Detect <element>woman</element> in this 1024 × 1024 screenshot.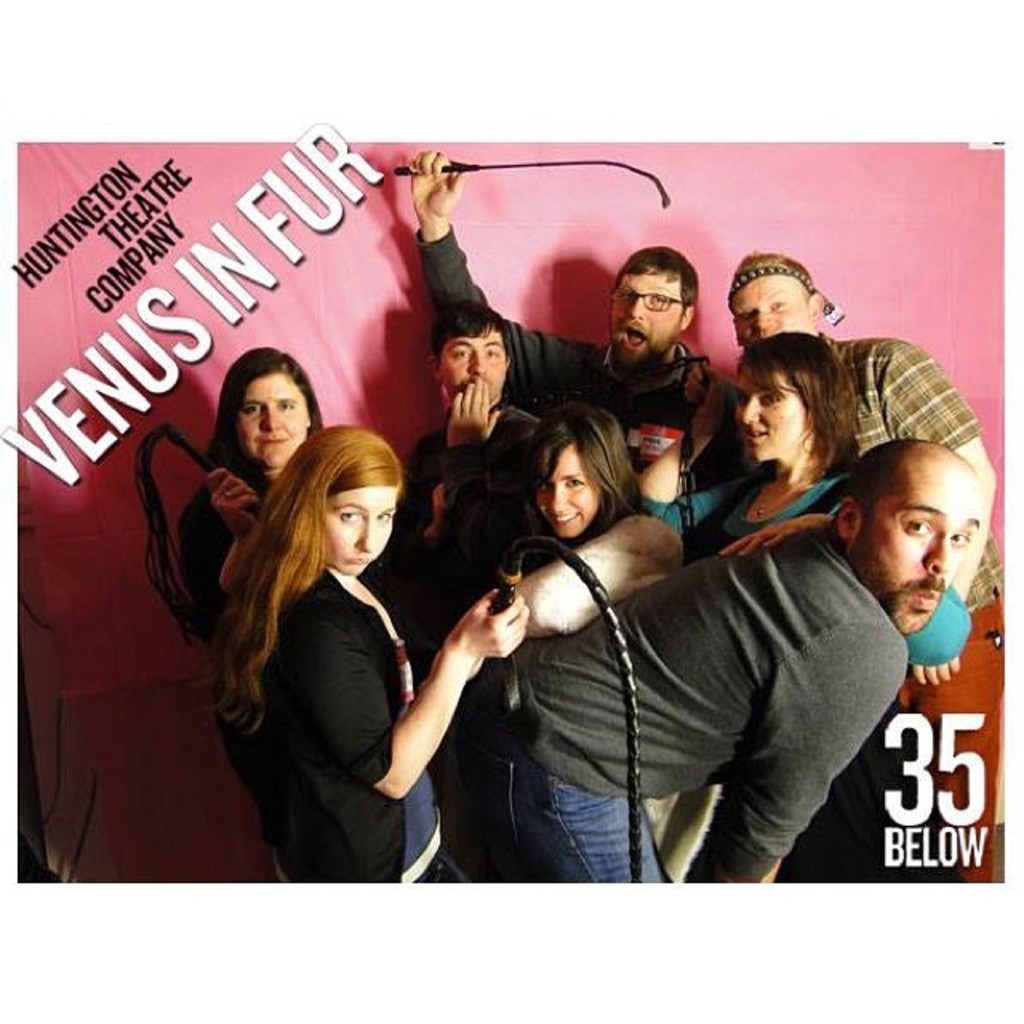
Detection: <box>622,323,957,885</box>.
